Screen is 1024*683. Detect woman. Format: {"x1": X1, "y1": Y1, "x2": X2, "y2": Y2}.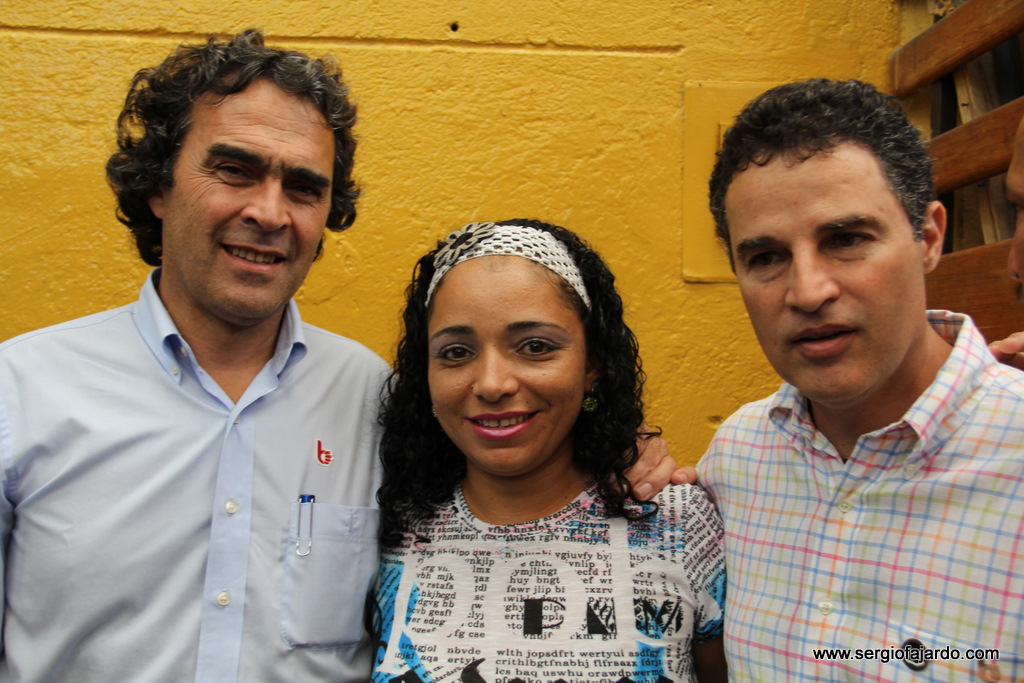
{"x1": 319, "y1": 176, "x2": 739, "y2": 673}.
